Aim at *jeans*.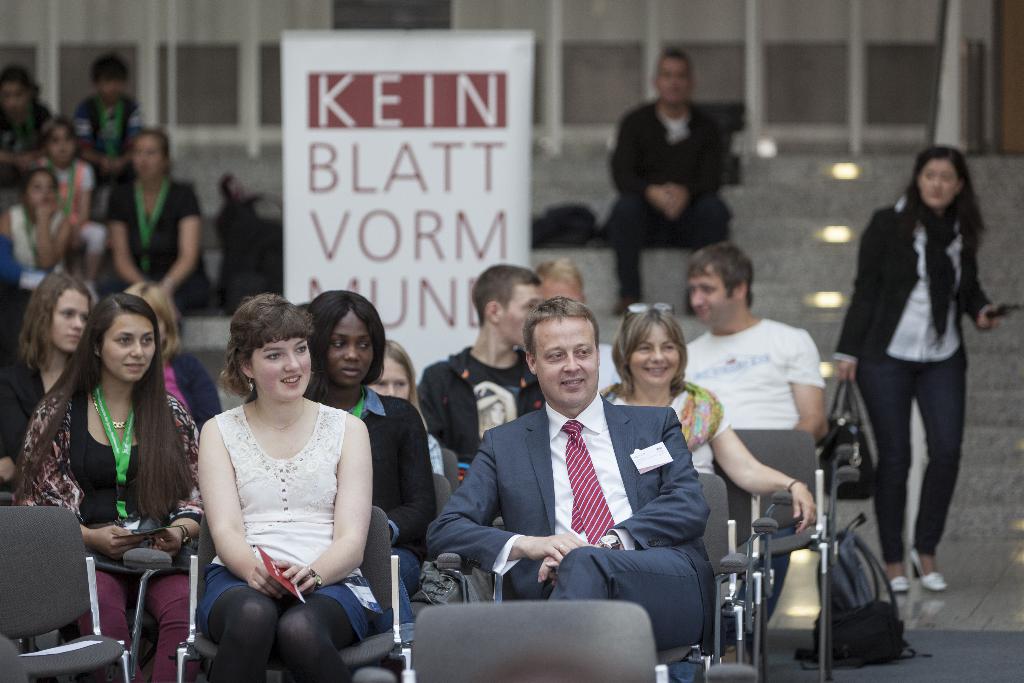
Aimed at (372,549,423,646).
